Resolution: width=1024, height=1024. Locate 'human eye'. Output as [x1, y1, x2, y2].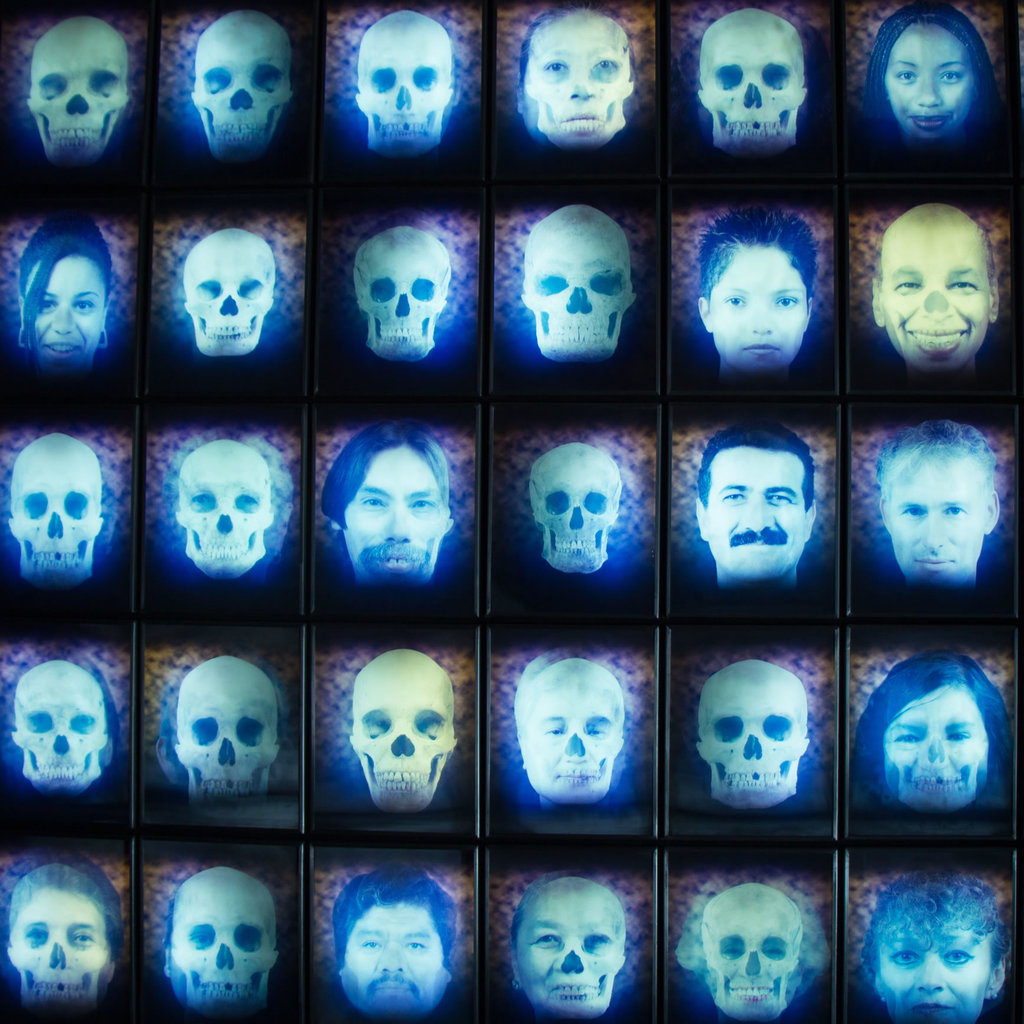
[770, 292, 801, 312].
